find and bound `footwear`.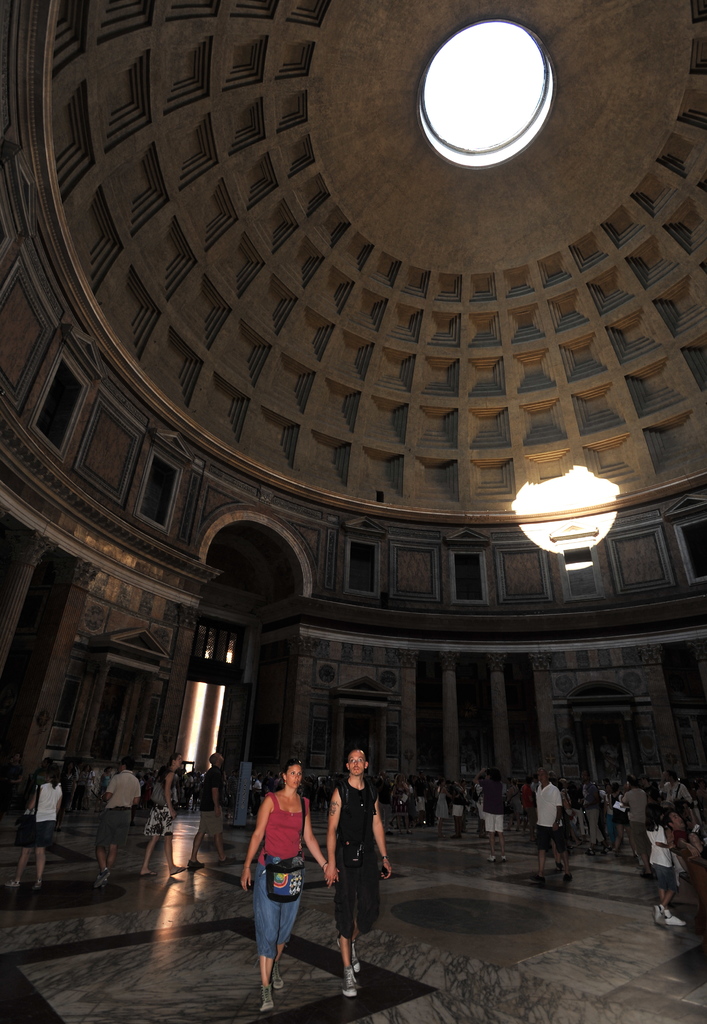
Bound: bbox(558, 872, 572, 884).
